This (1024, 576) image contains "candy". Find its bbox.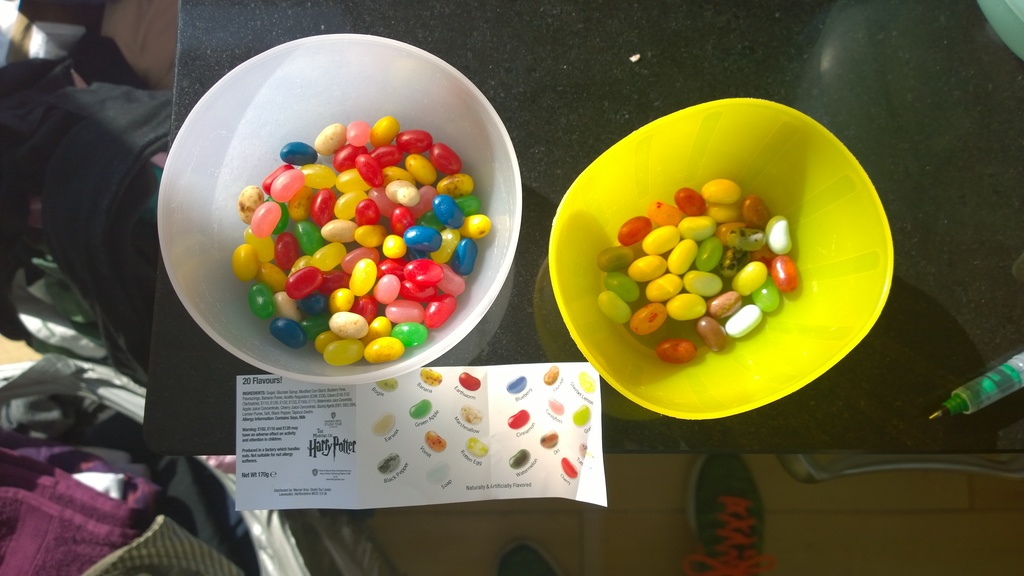
460 403 484 427.
